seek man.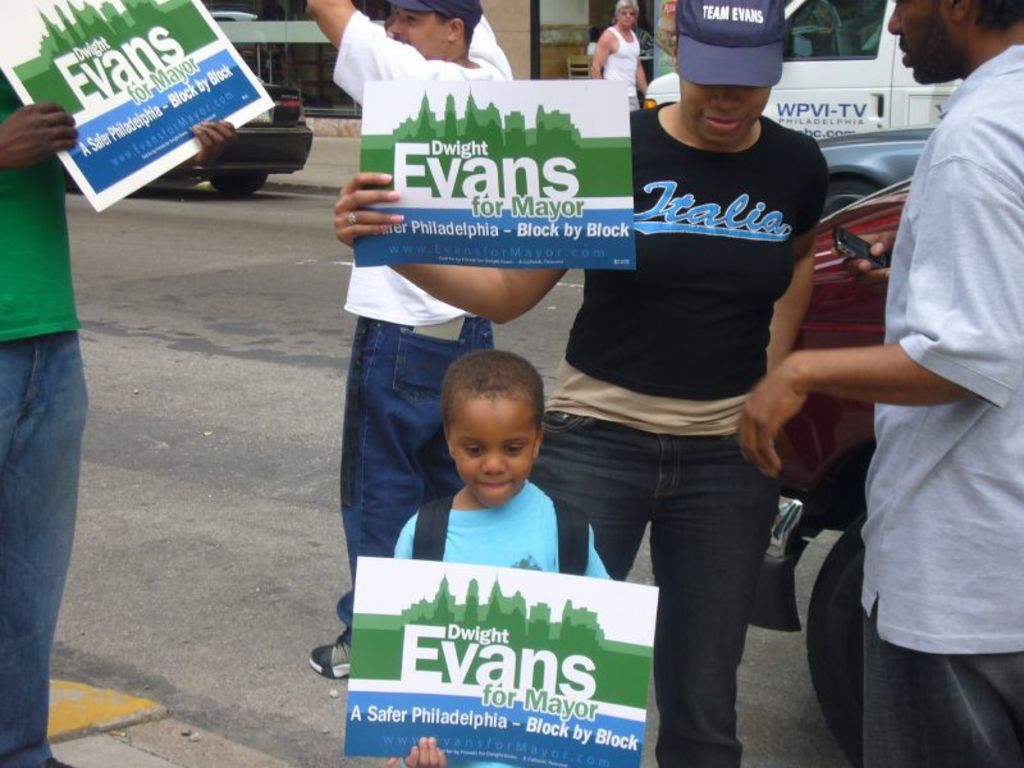
{"left": 301, "top": 0, "right": 516, "bottom": 684}.
